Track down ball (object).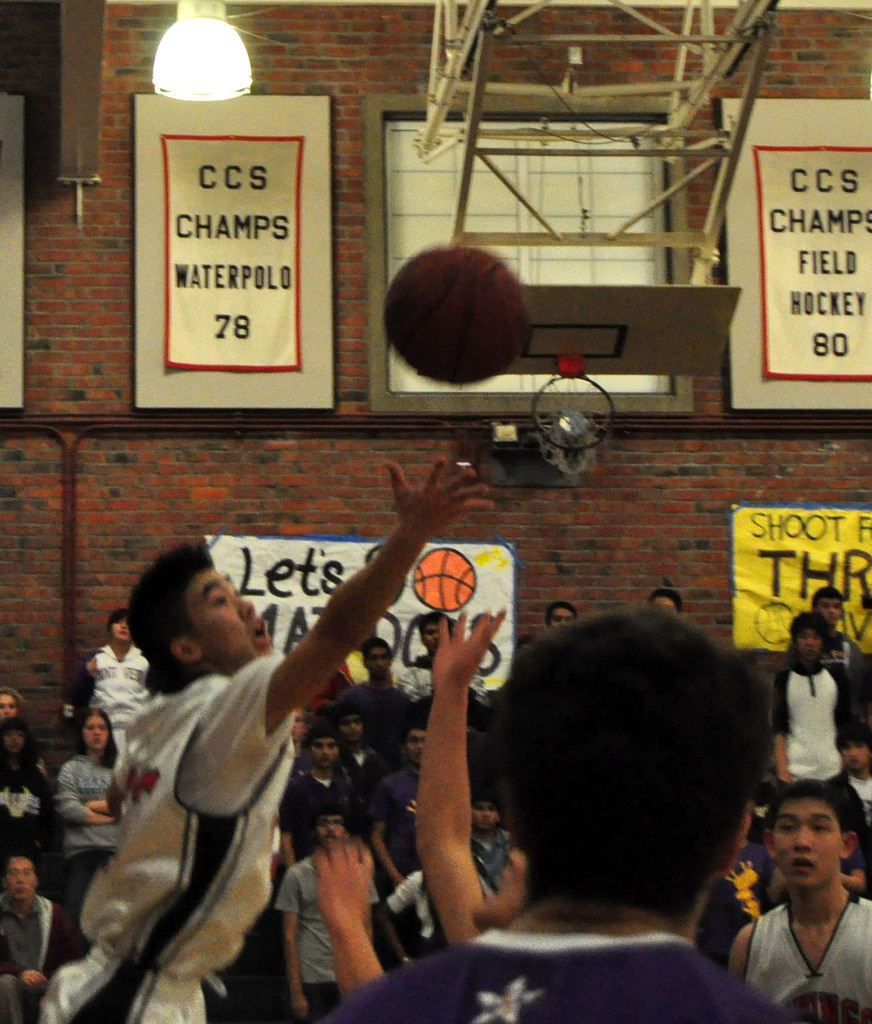
Tracked to select_region(391, 248, 529, 384).
